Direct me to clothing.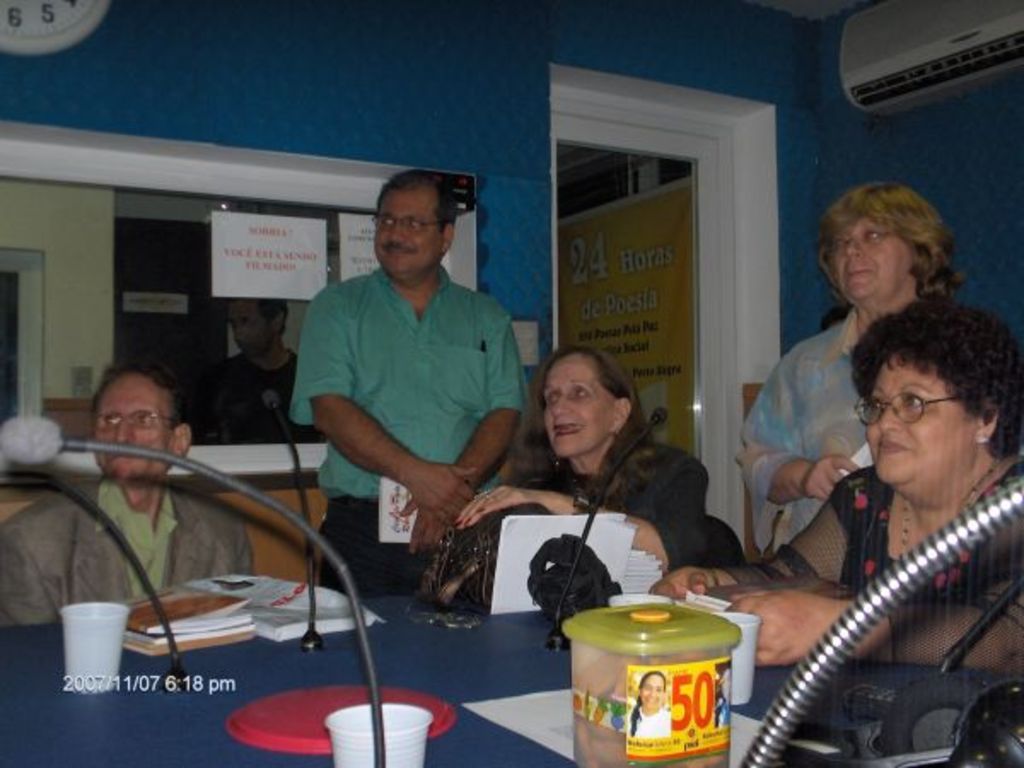
Direction: pyautogui.locateOnScreen(739, 476, 1019, 683).
